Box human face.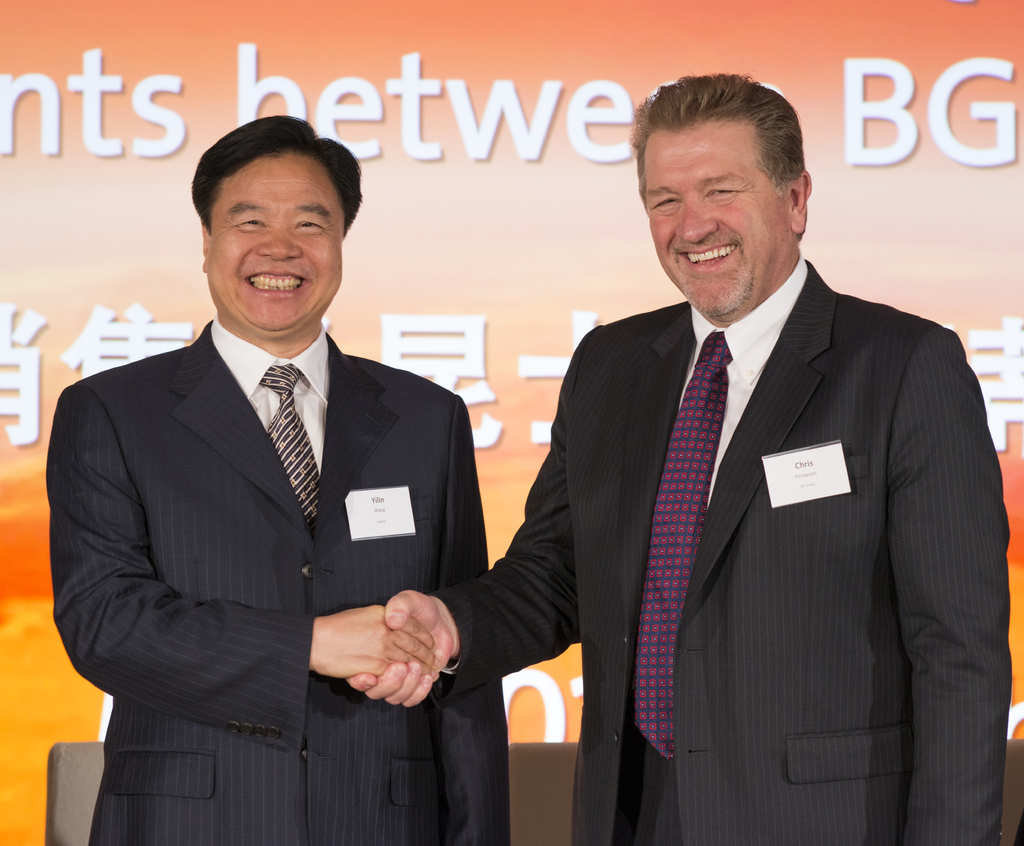
[x1=640, y1=118, x2=788, y2=315].
